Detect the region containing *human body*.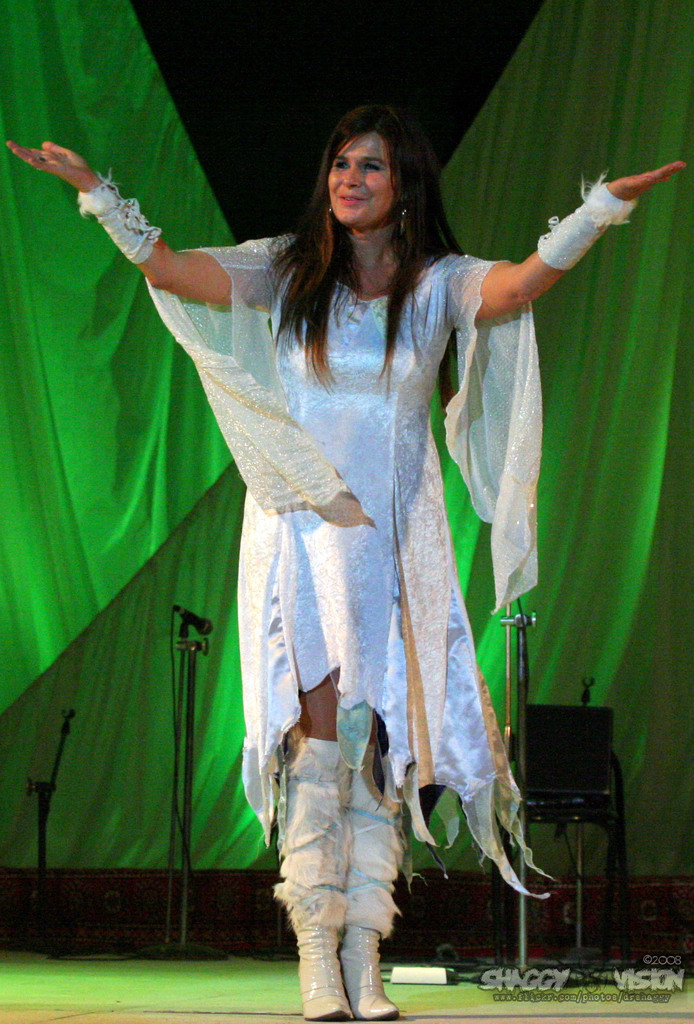
5:100:693:1020.
